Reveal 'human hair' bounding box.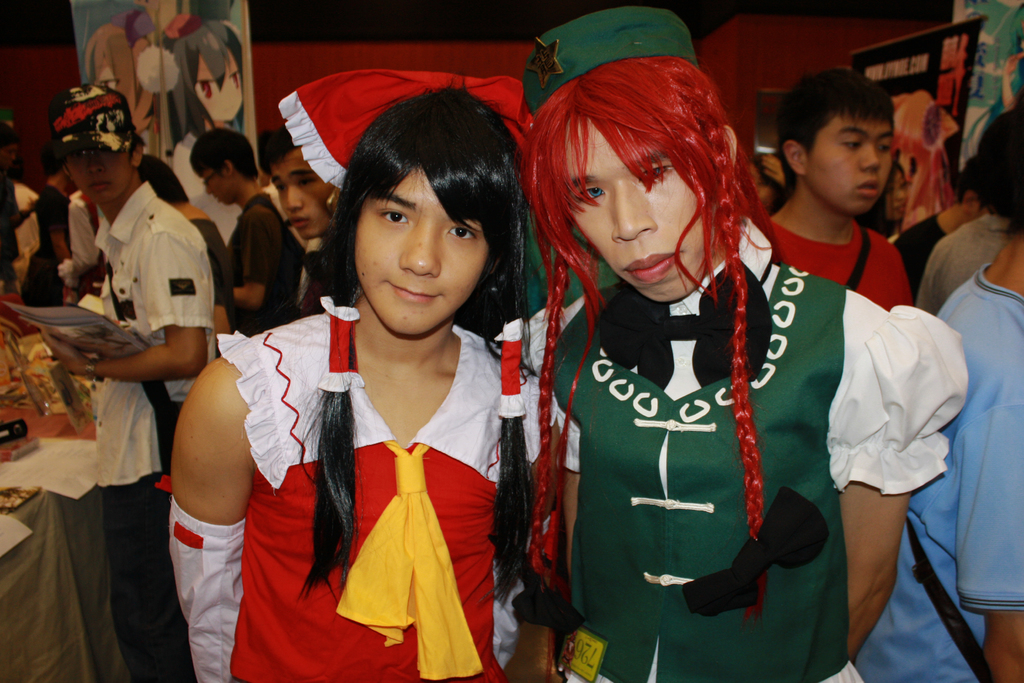
Revealed: box(967, 114, 1023, 215).
